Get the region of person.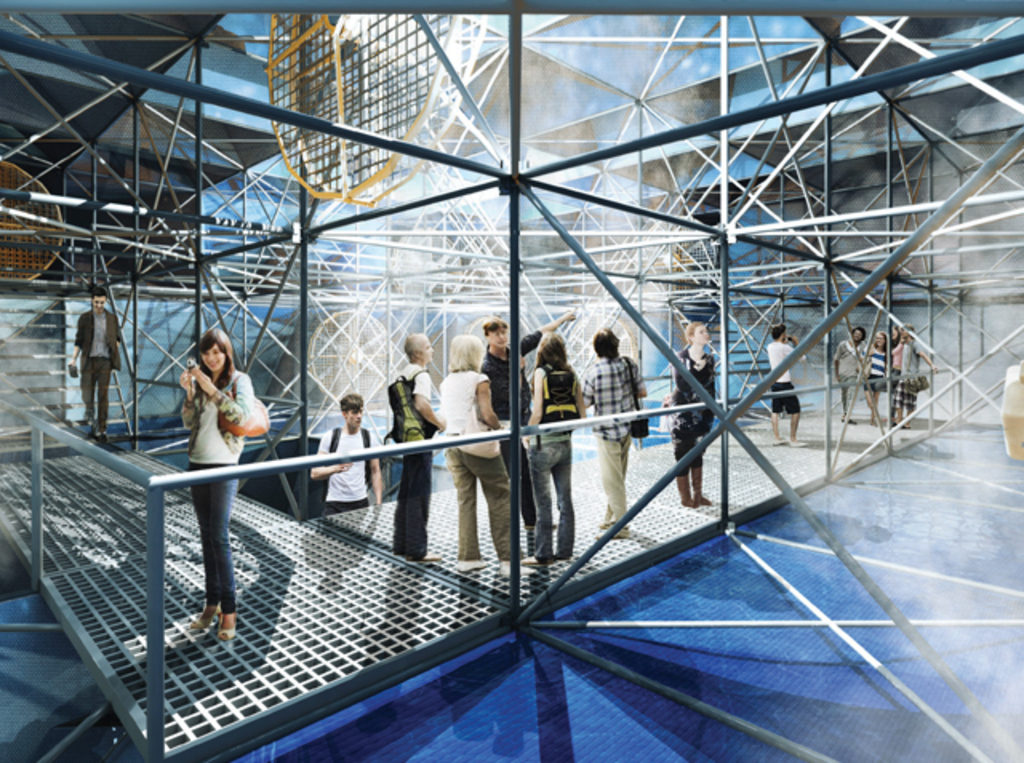
bbox=(662, 323, 717, 510).
